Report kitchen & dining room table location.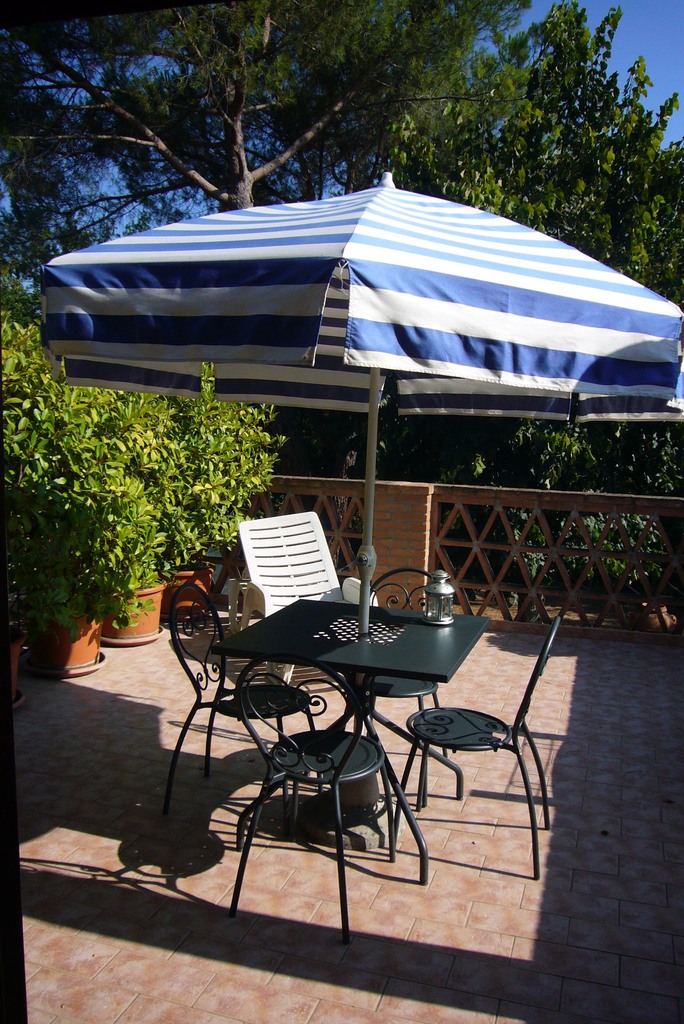
Report: [186,566,497,881].
